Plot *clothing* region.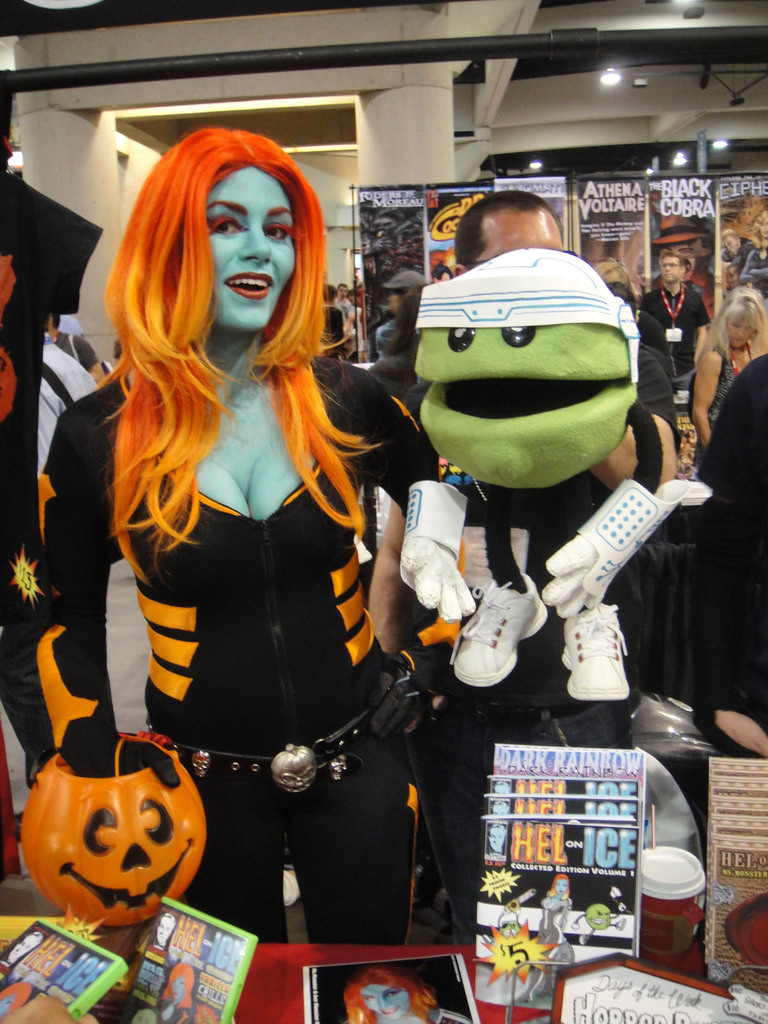
Plotted at <bbox>644, 284, 710, 408</bbox>.
